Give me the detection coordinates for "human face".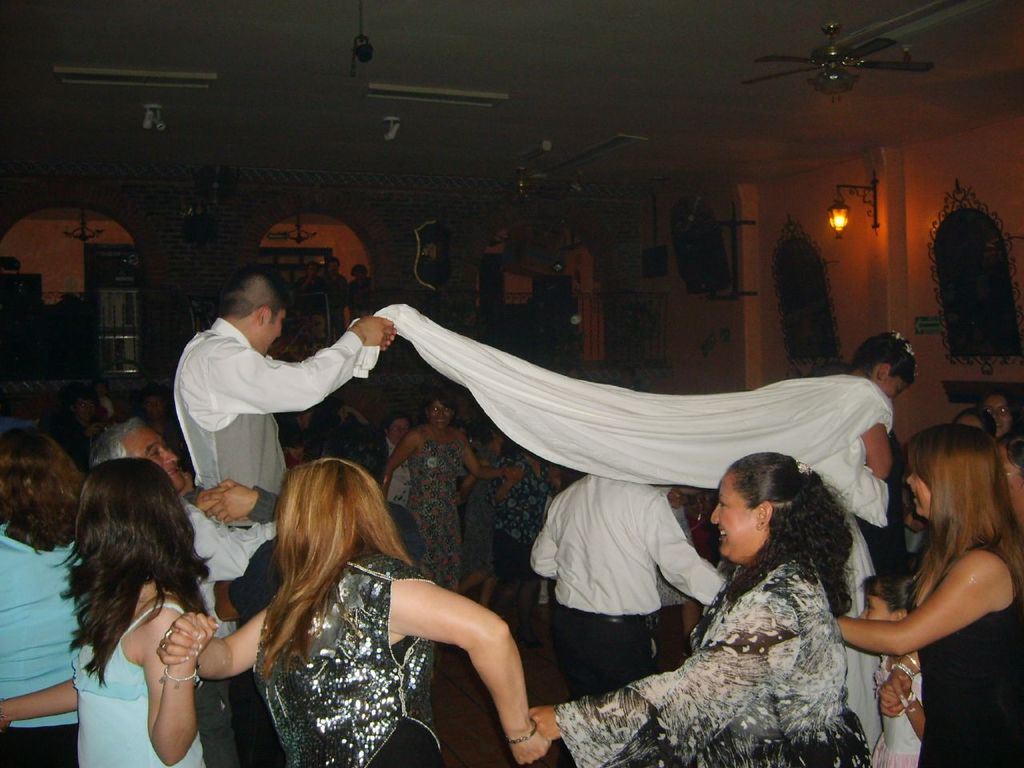
region(960, 418, 978, 426).
